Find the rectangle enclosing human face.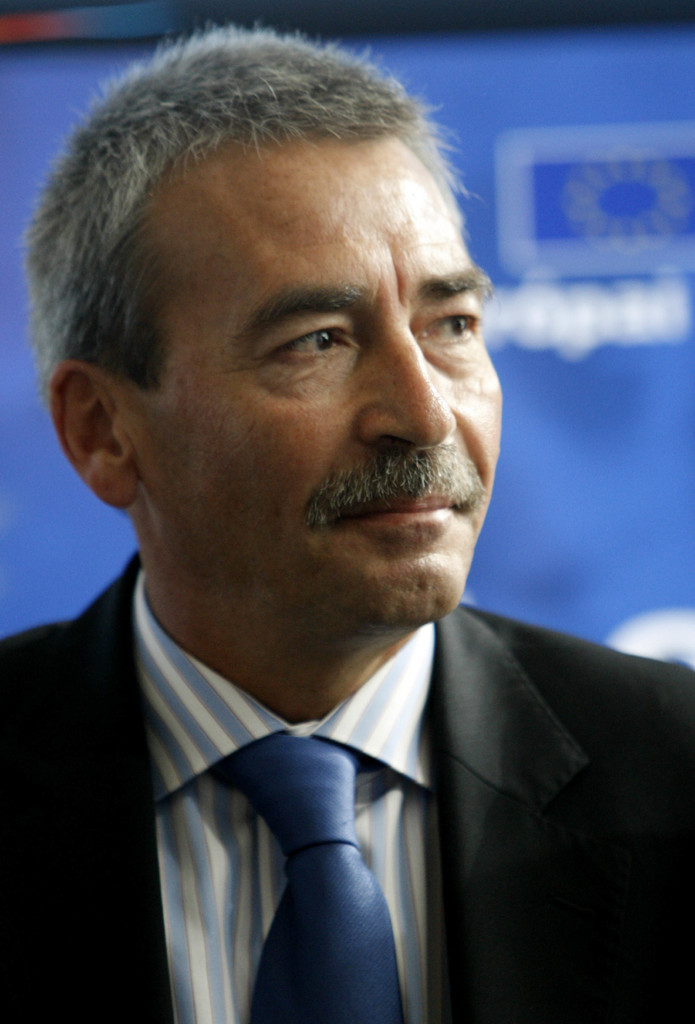
(left=132, top=150, right=505, bottom=629).
